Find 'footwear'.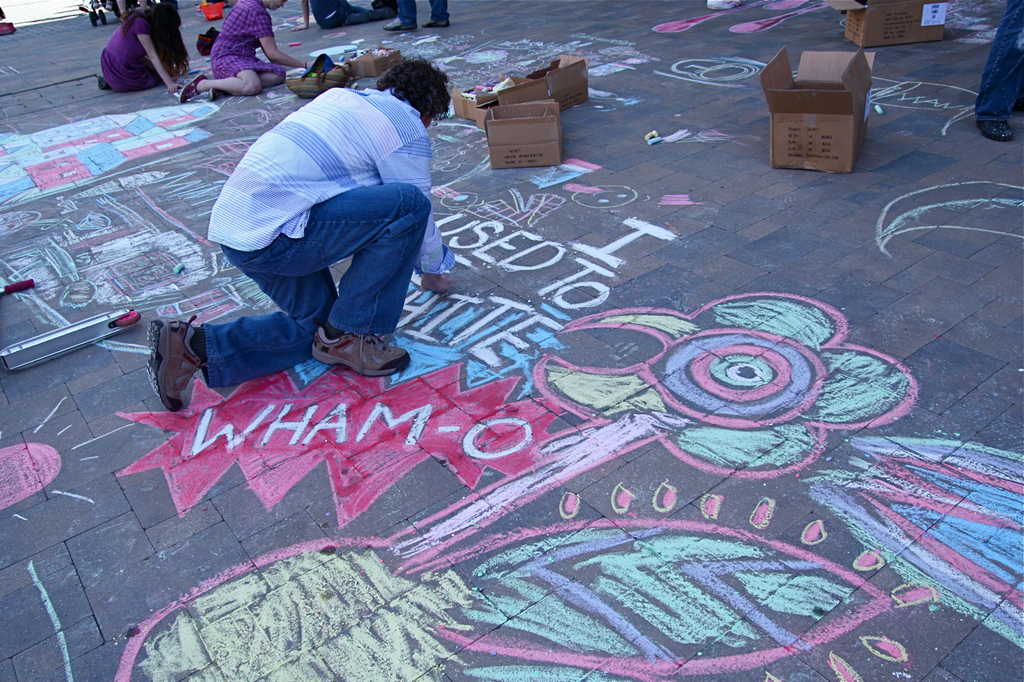
421, 17, 448, 28.
